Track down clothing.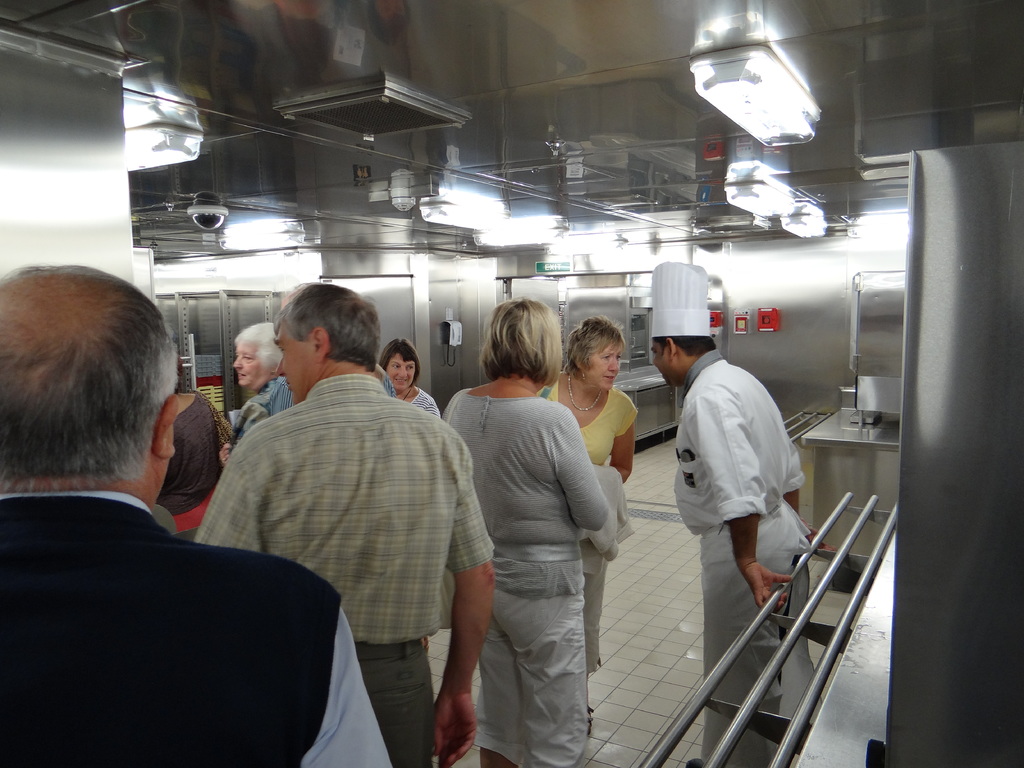
Tracked to [248, 369, 293, 417].
